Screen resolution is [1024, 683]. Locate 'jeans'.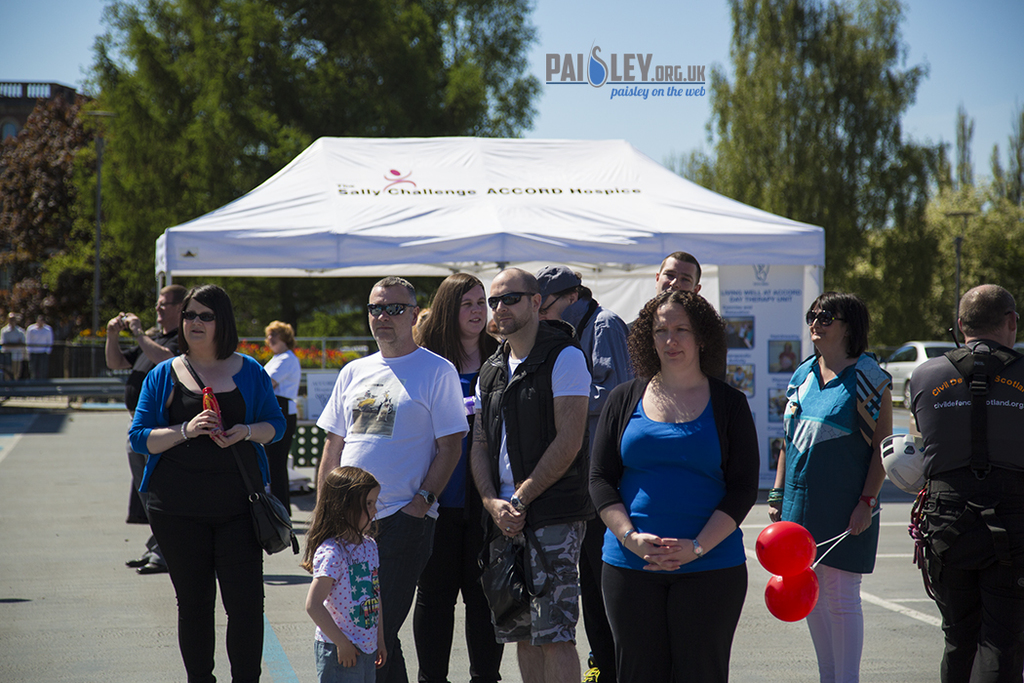
x1=807 y1=561 x2=863 y2=682.
